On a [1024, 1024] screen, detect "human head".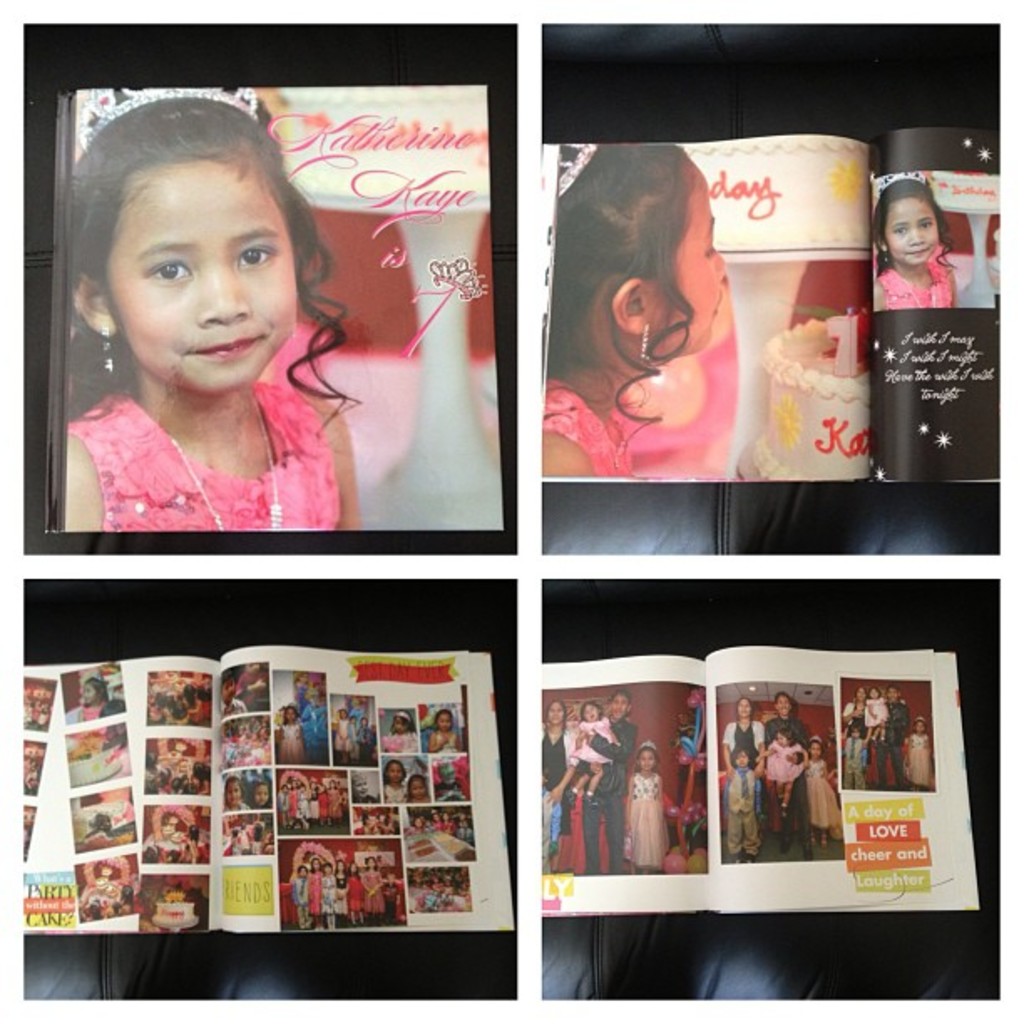
bbox=(437, 706, 453, 733).
